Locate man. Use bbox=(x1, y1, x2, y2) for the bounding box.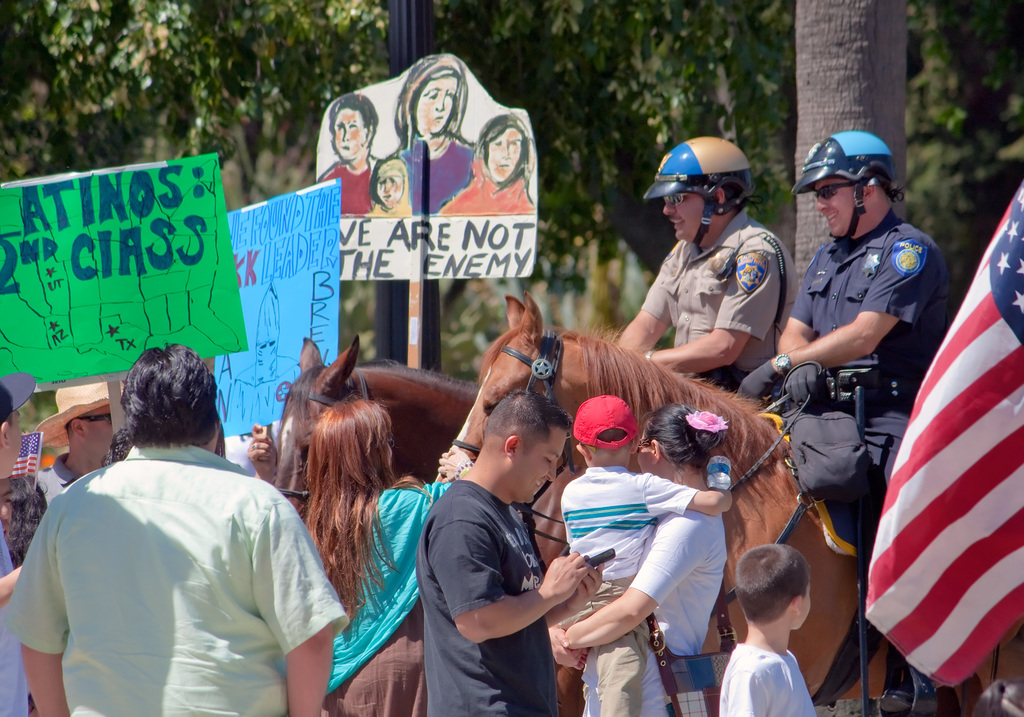
bbox=(25, 357, 141, 510).
